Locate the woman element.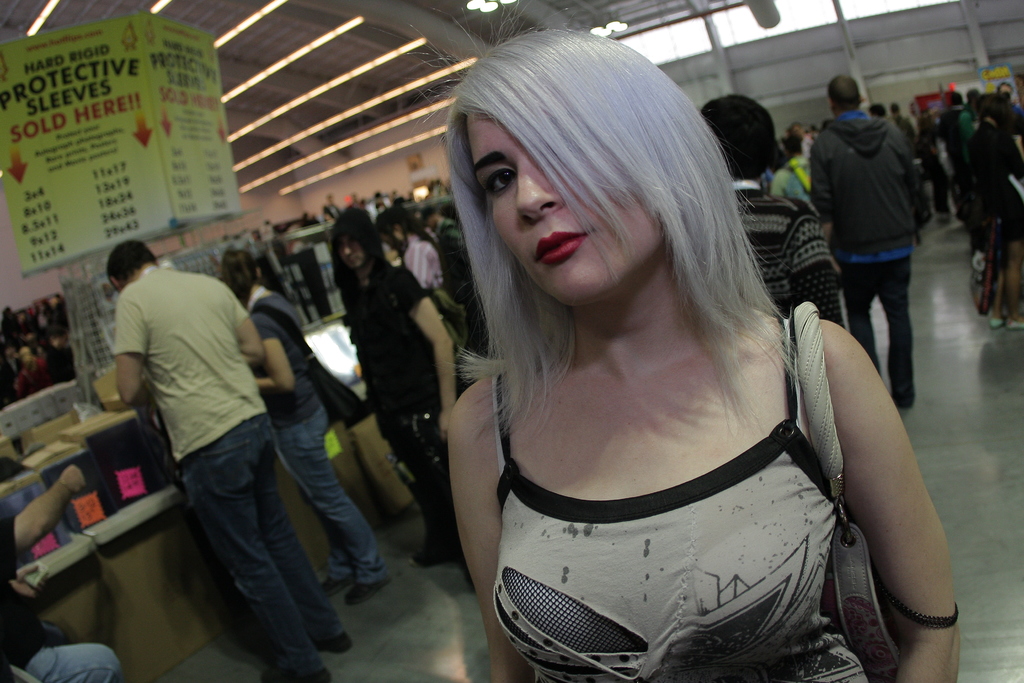
Element bbox: rect(372, 35, 934, 674).
